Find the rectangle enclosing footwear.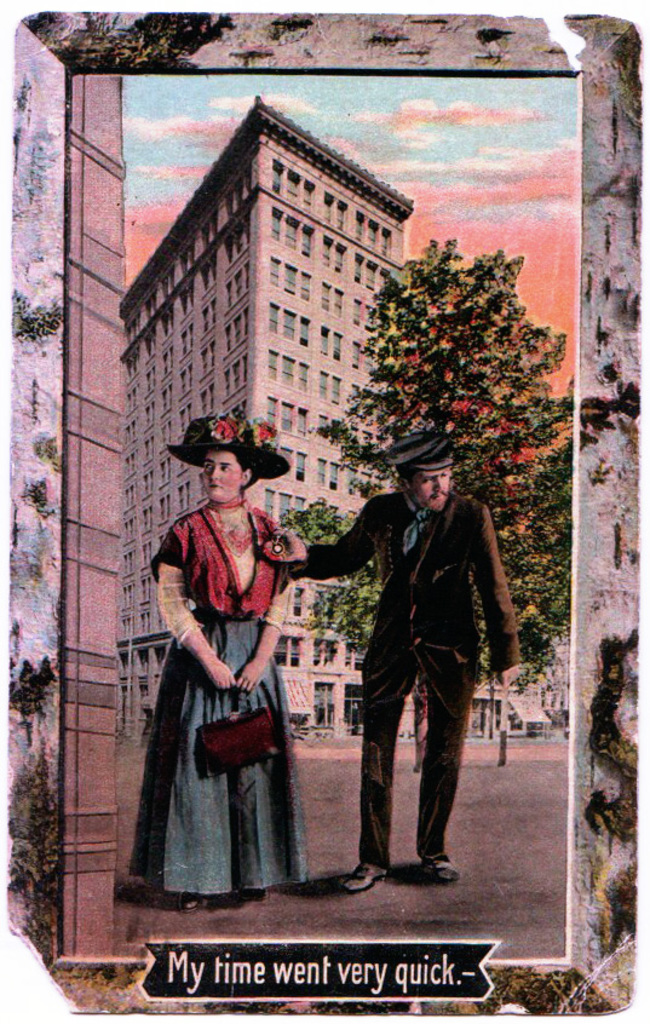
<box>168,890,223,914</box>.
